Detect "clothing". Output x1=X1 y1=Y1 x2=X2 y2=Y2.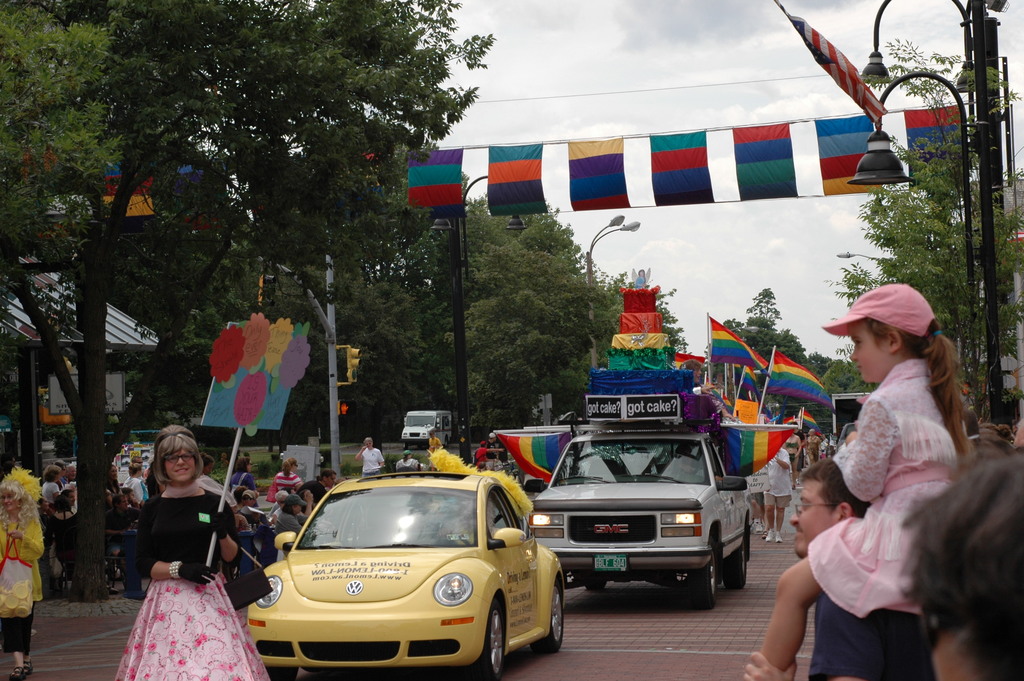
x1=389 y1=457 x2=418 y2=472.
